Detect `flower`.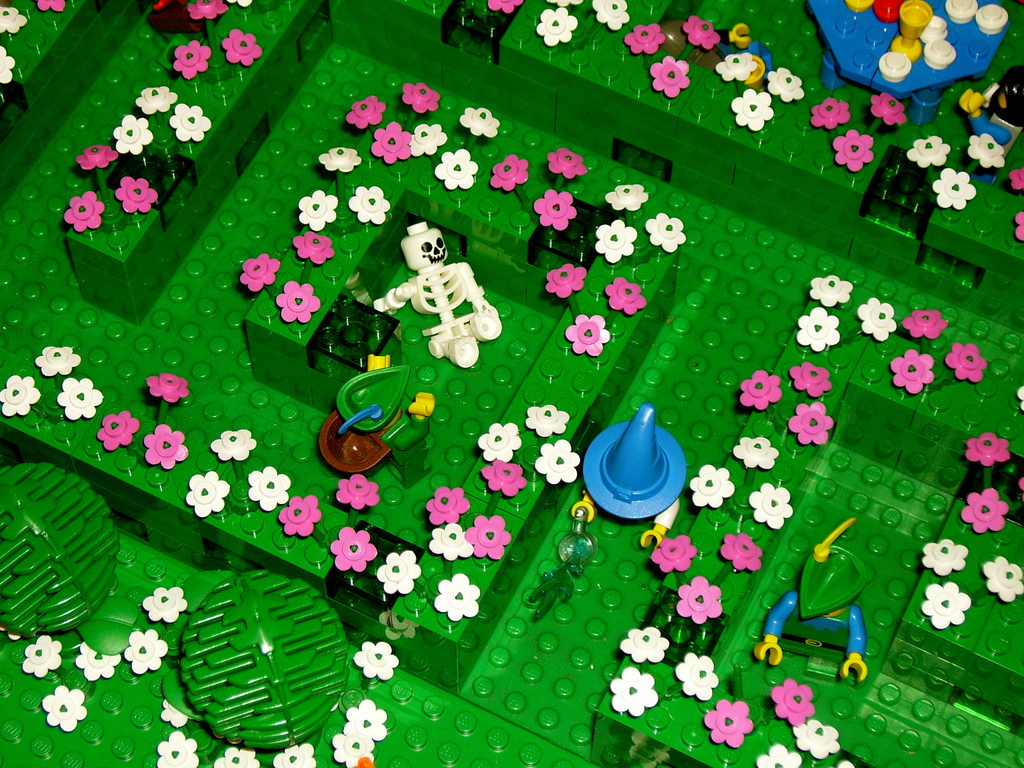
Detected at 900:308:952:339.
